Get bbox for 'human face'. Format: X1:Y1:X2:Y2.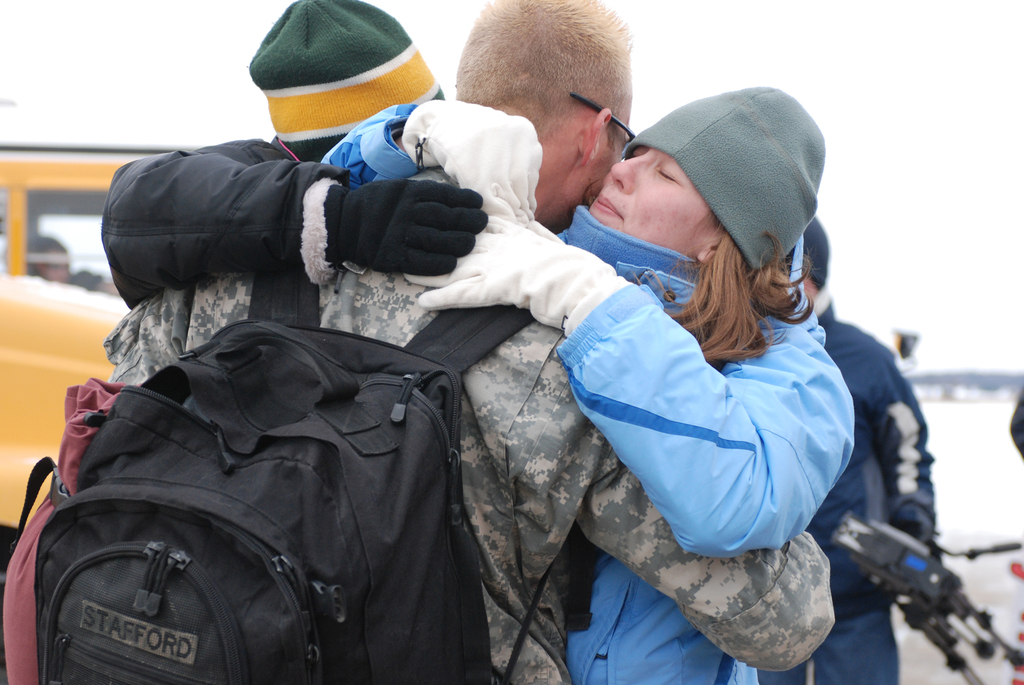
550:85:627:233.
